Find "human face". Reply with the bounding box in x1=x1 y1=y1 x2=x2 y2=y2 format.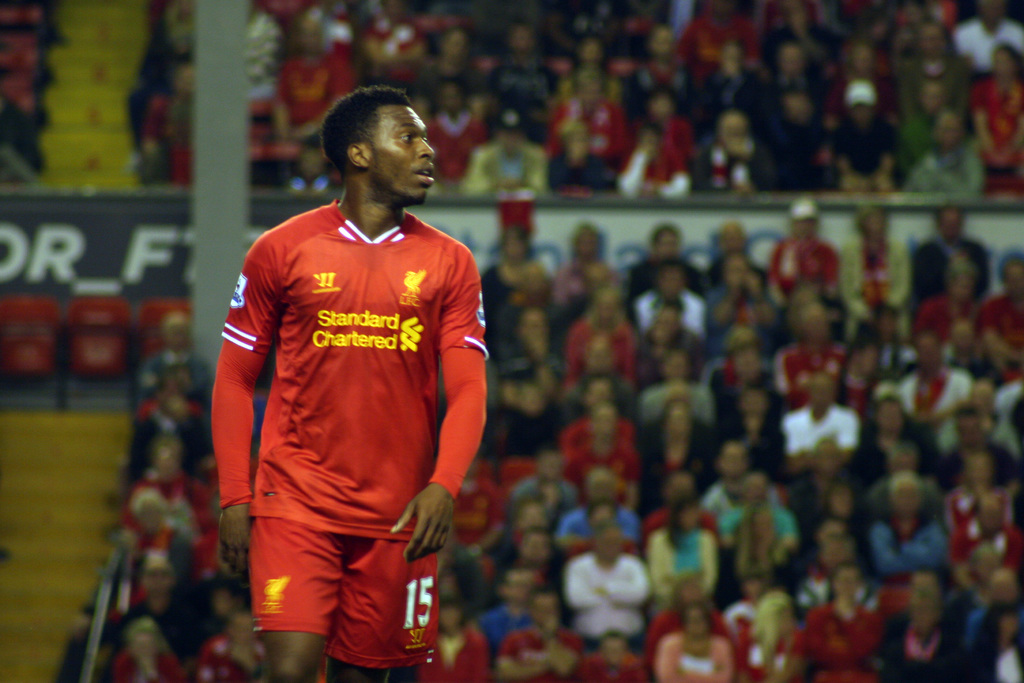
x1=369 y1=103 x2=434 y2=203.
